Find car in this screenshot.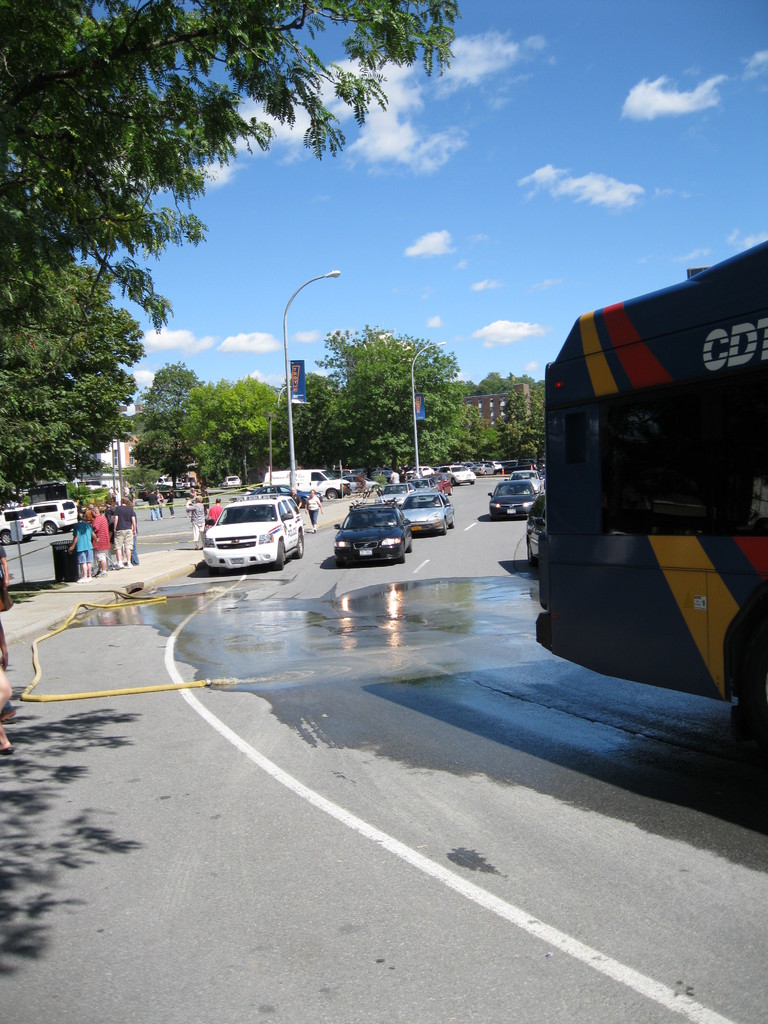
The bounding box for car is bbox=[221, 475, 241, 487].
